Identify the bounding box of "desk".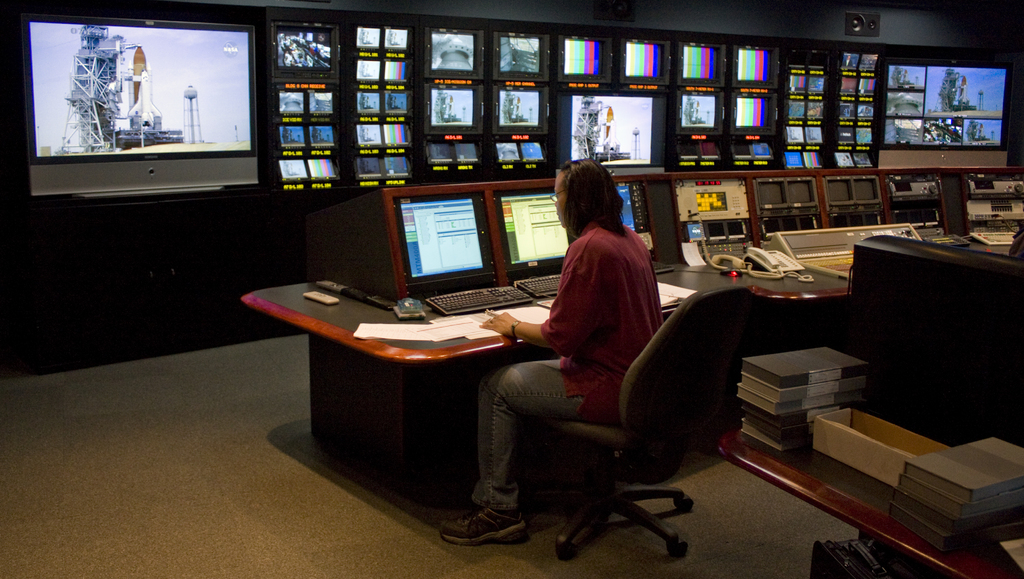
(716, 375, 1023, 578).
